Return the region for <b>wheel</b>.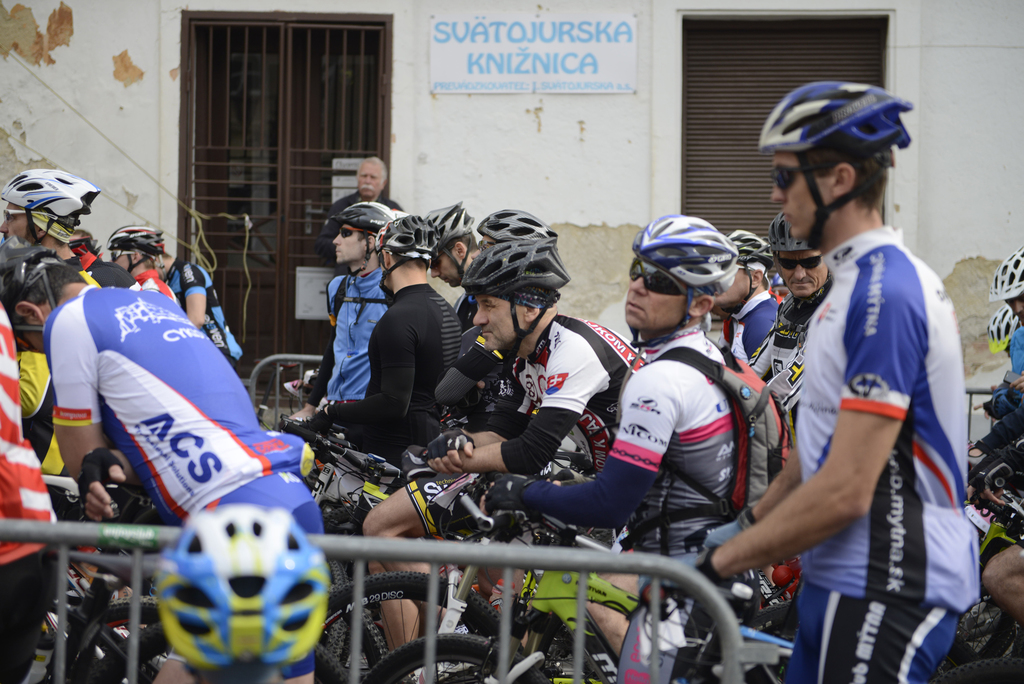
locate(76, 621, 349, 683).
